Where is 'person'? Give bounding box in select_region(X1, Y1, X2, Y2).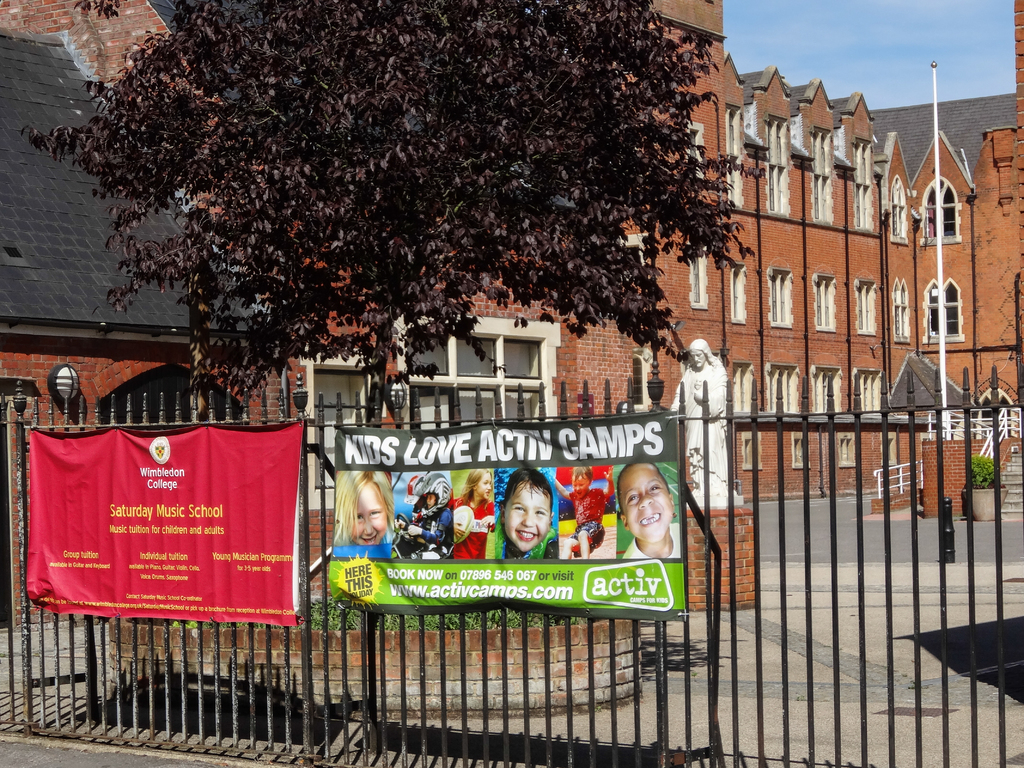
select_region(666, 335, 737, 495).
